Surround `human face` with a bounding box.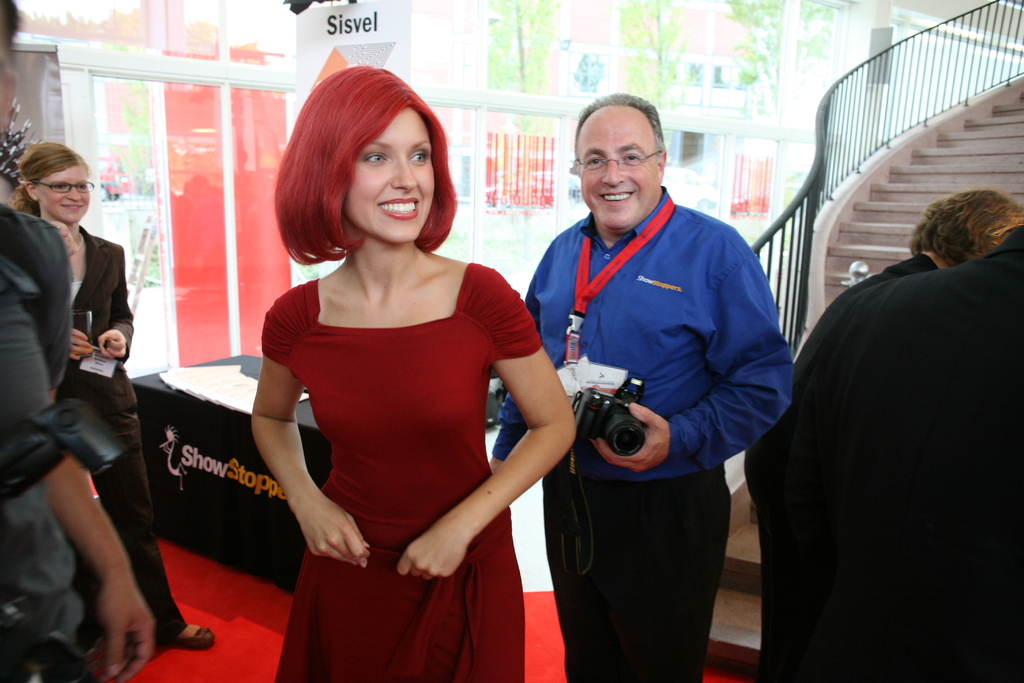
346,107,435,247.
